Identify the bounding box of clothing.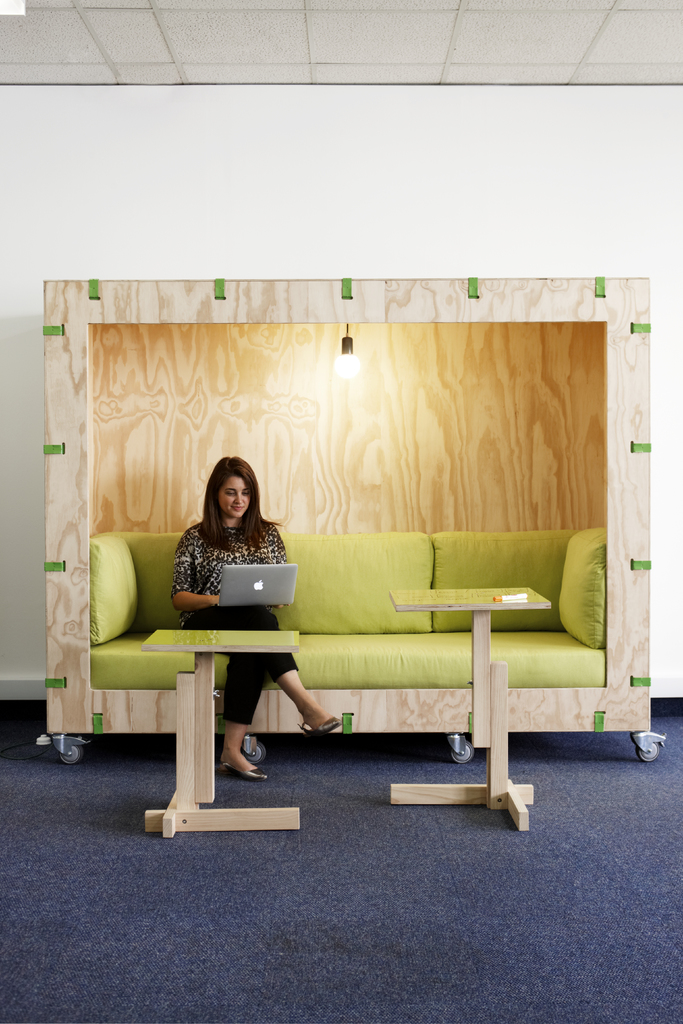
<box>170,514,299,726</box>.
